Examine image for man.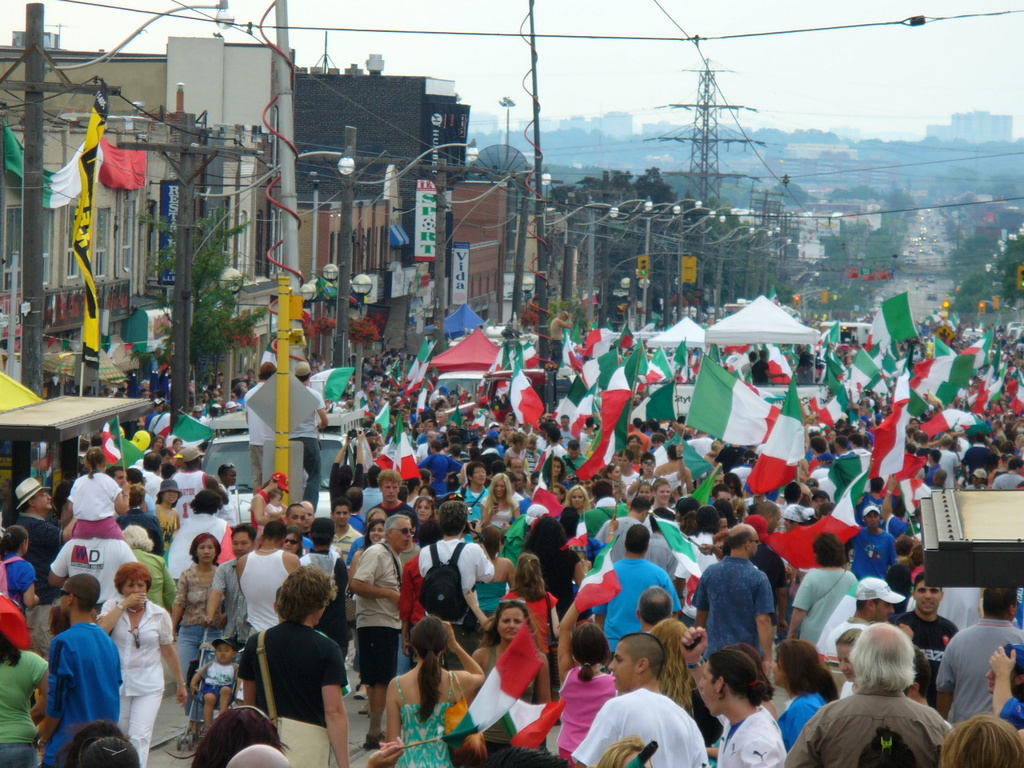
Examination result: <box>937,435,958,485</box>.
